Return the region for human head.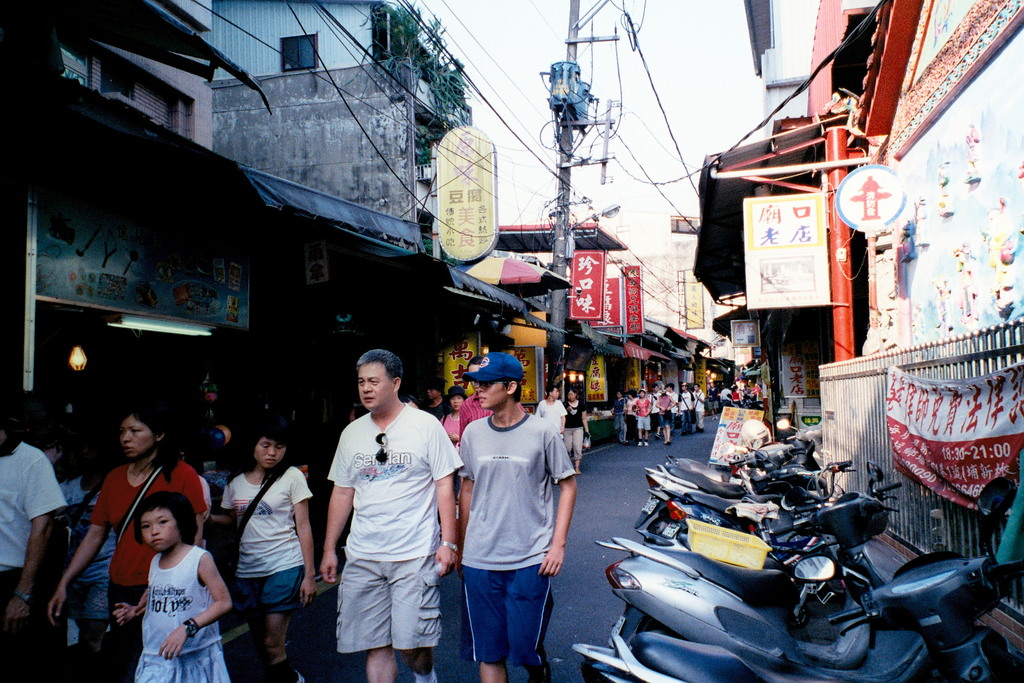
Rect(252, 409, 296, 472).
